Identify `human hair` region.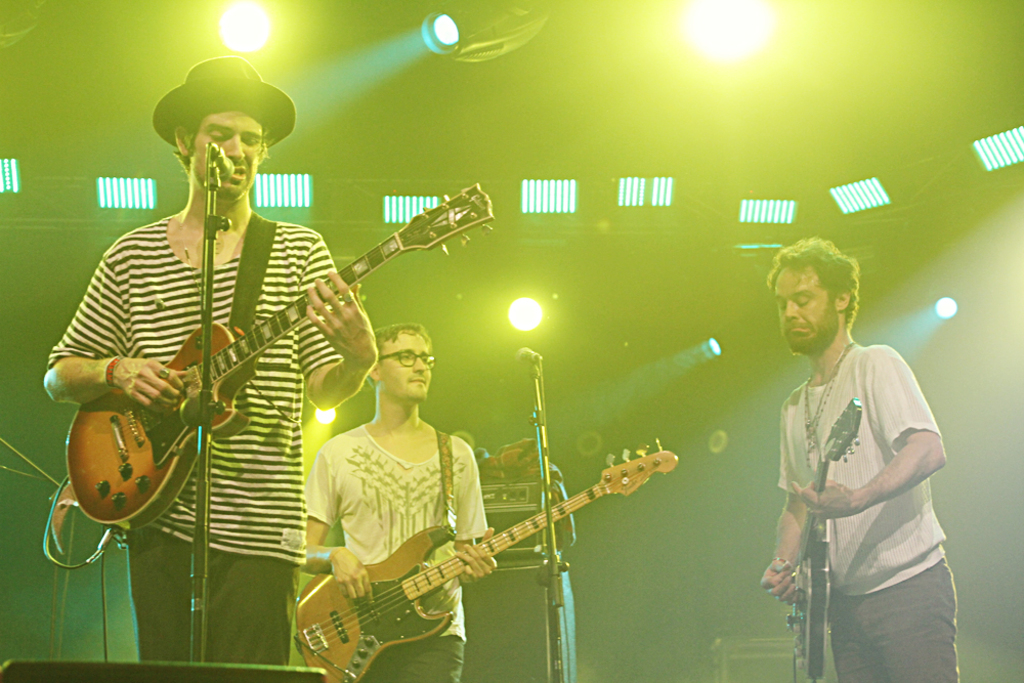
Region: bbox=(763, 234, 860, 331).
